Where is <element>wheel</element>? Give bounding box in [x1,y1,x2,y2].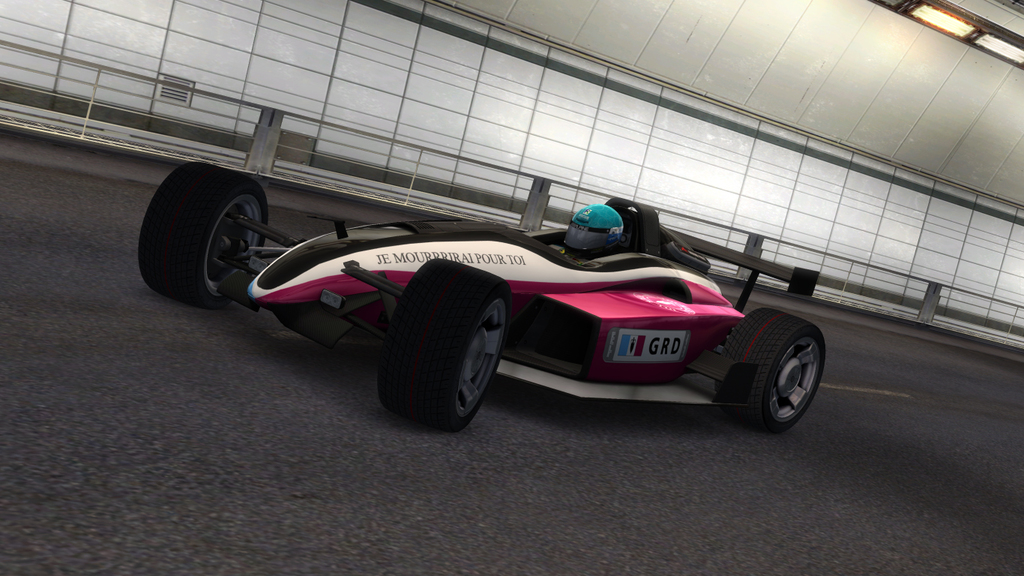
[135,158,274,312].
